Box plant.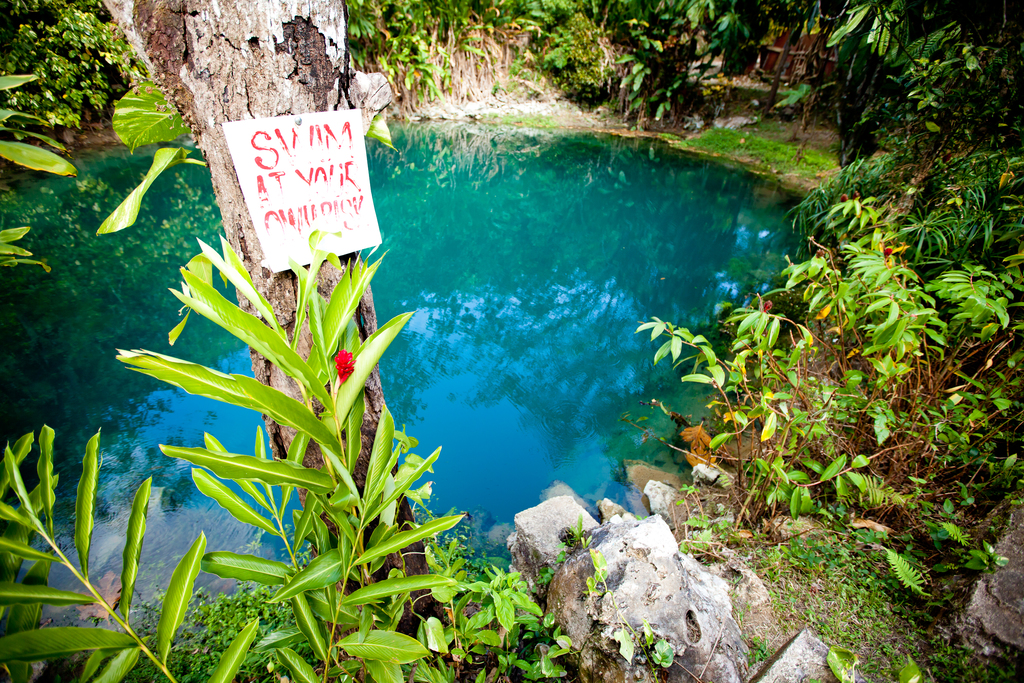
(x1=469, y1=566, x2=584, y2=673).
